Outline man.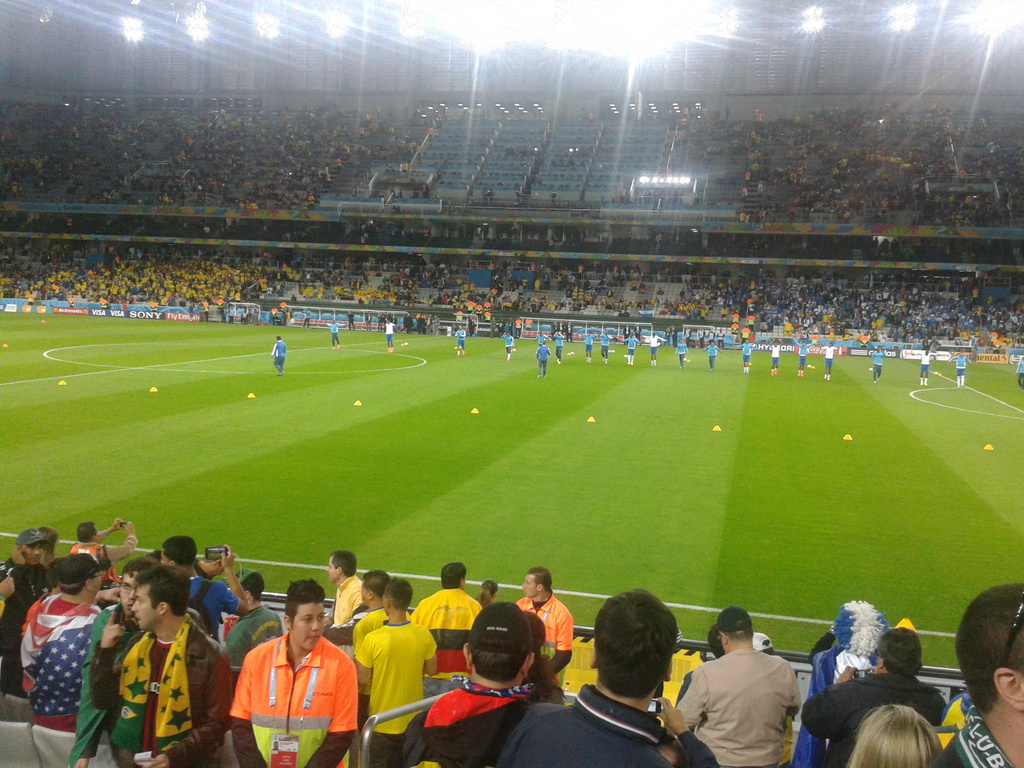
Outline: [left=911, top=349, right=943, bottom=383].
